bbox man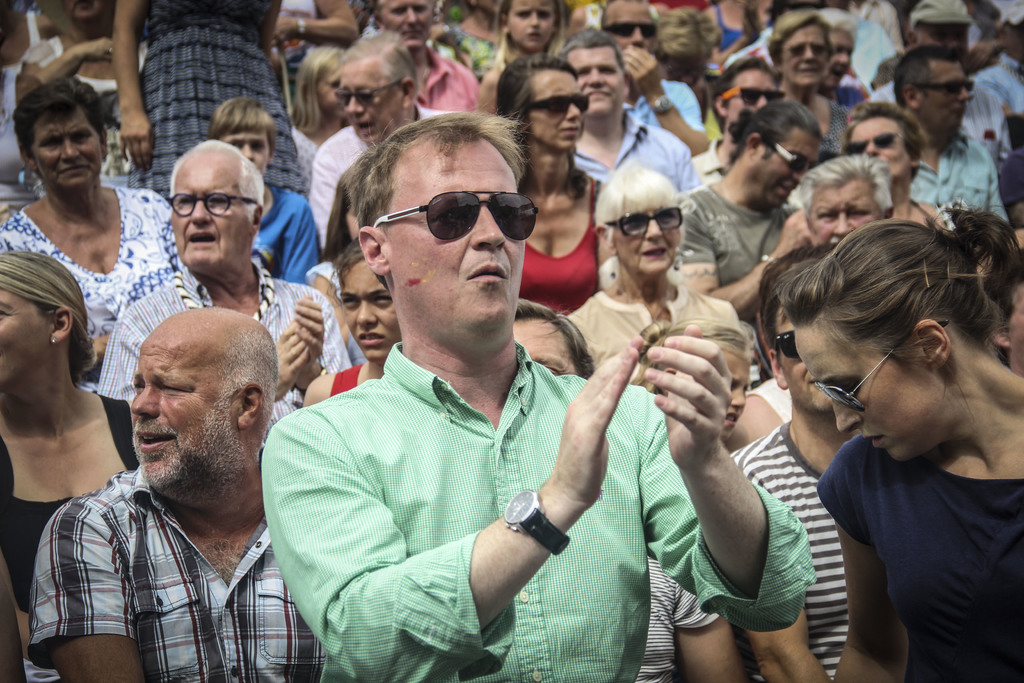
<region>255, 108, 823, 682</region>
